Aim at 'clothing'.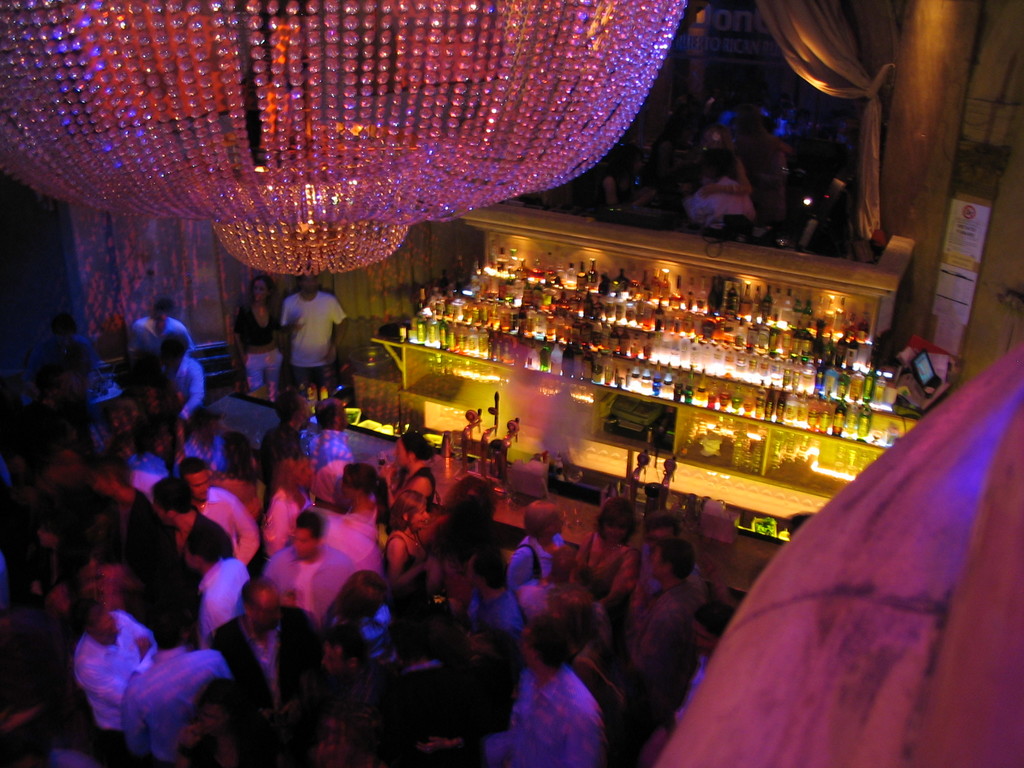
Aimed at Rect(123, 319, 202, 360).
